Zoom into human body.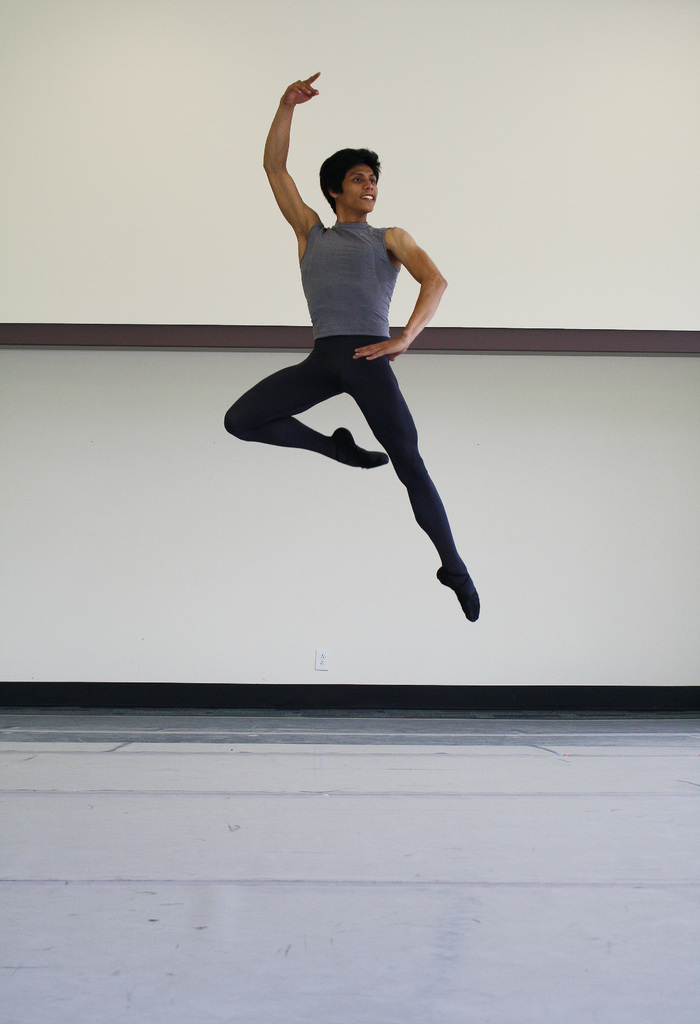
Zoom target: [left=228, top=116, right=462, bottom=627].
